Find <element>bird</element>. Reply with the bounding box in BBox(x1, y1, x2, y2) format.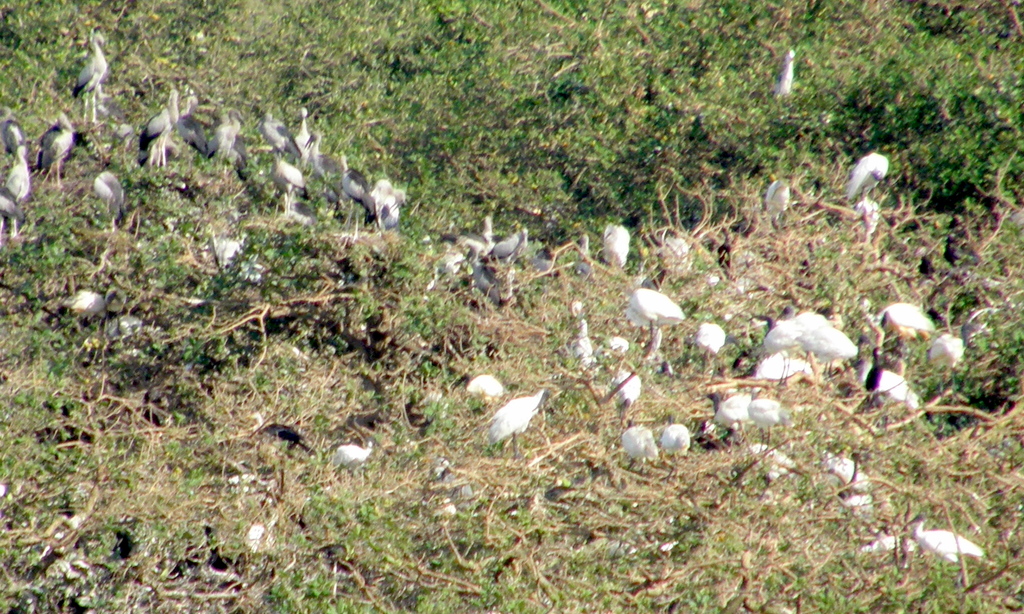
BBox(855, 360, 936, 418).
